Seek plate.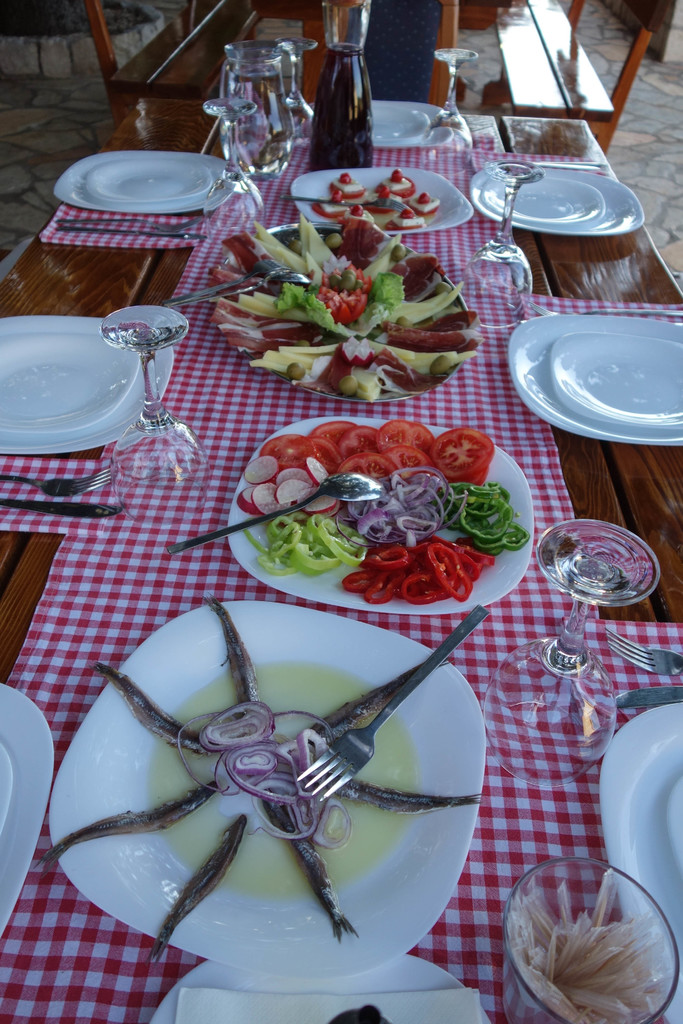
select_region(220, 225, 473, 404).
